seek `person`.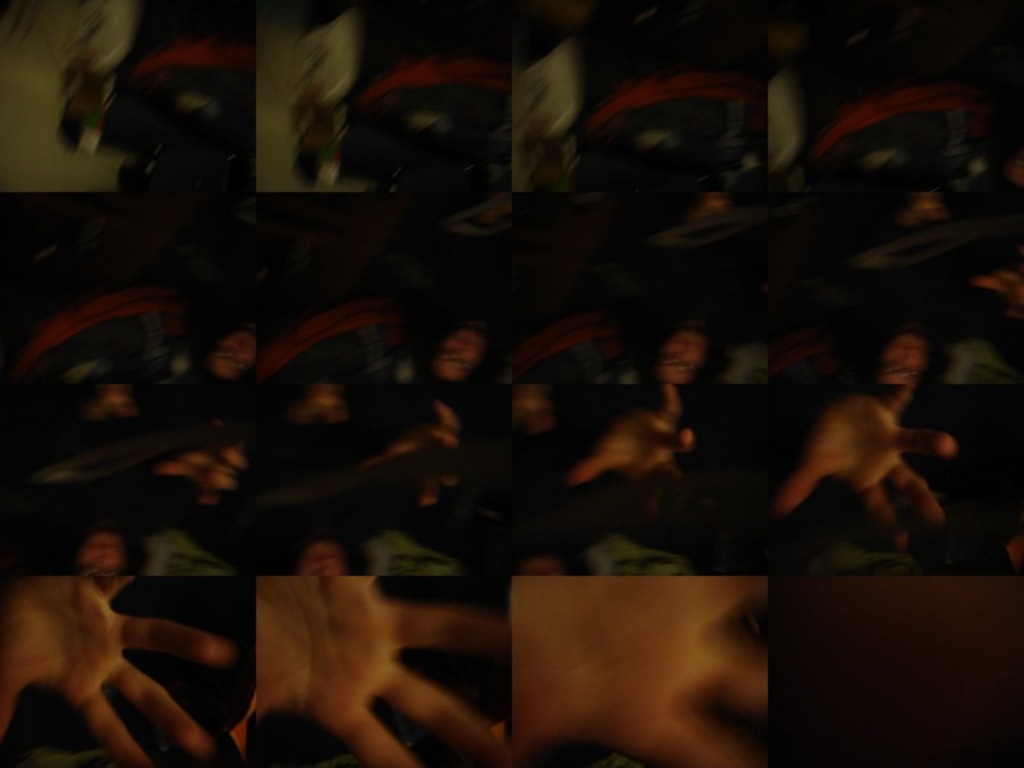
pyautogui.locateOnScreen(129, 424, 280, 527).
